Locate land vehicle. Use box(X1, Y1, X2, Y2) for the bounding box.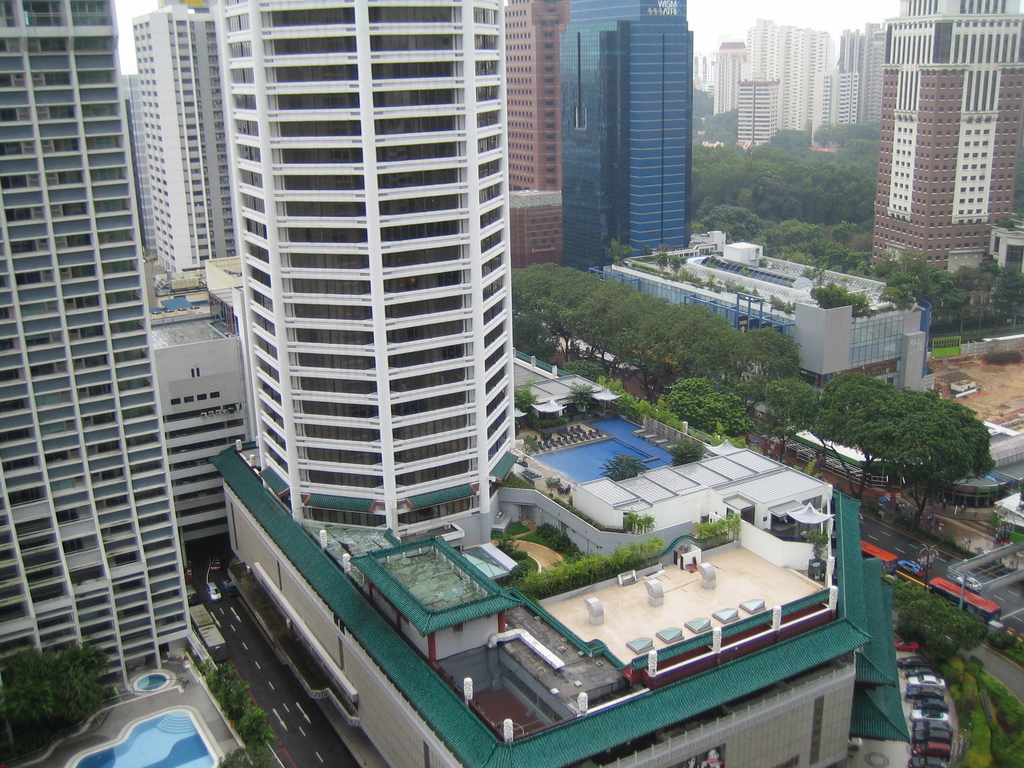
box(207, 582, 221, 598).
